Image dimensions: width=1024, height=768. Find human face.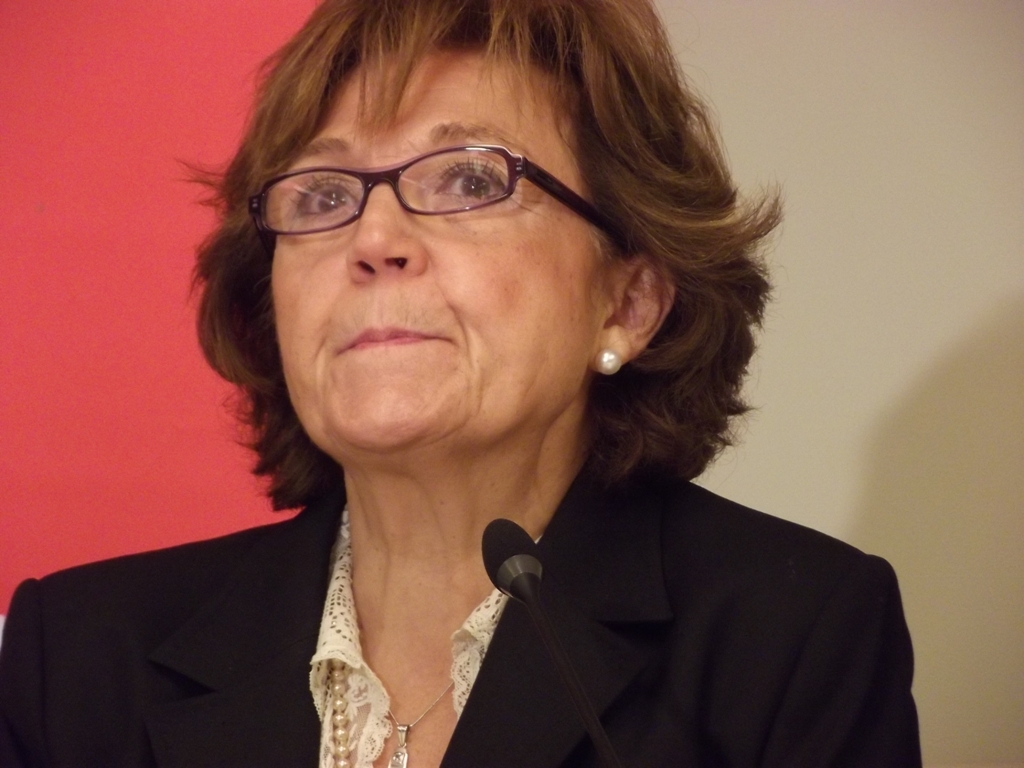
266,23,612,469.
